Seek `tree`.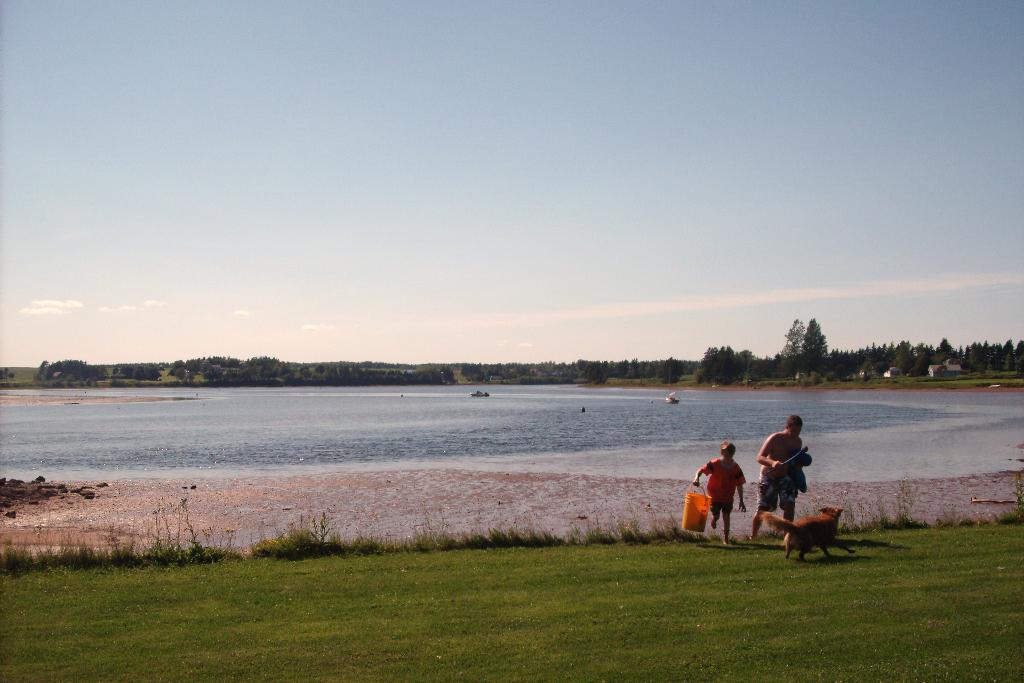
BBox(787, 319, 856, 389).
